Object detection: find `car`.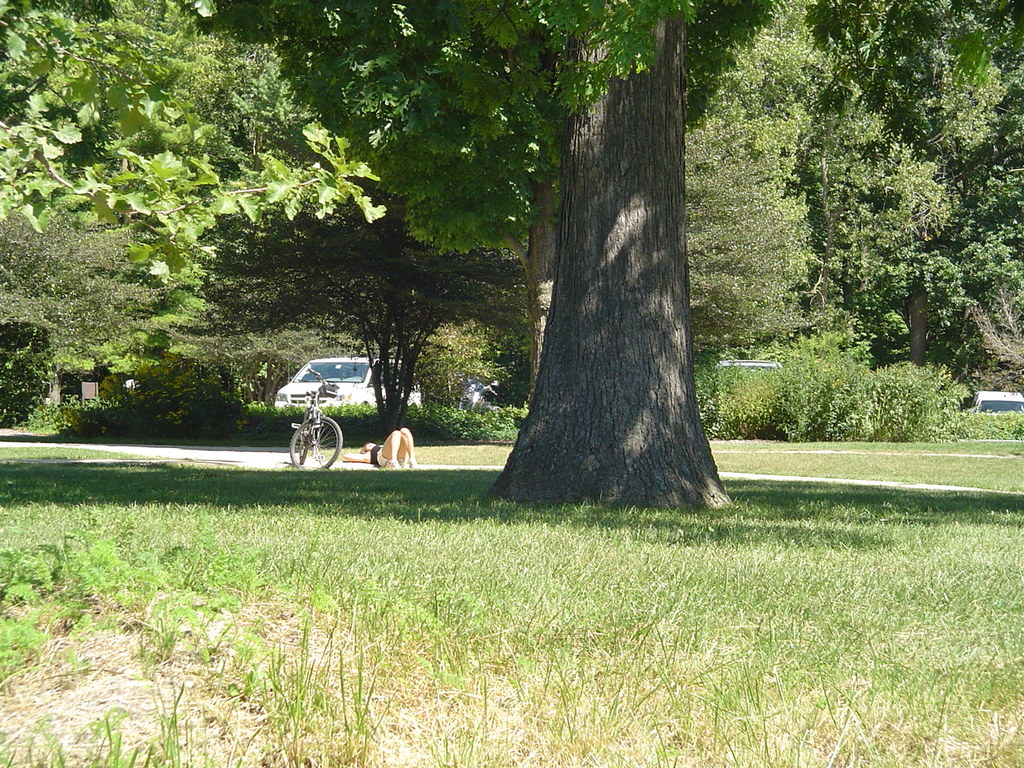
(left=971, top=390, right=1023, bottom=414).
